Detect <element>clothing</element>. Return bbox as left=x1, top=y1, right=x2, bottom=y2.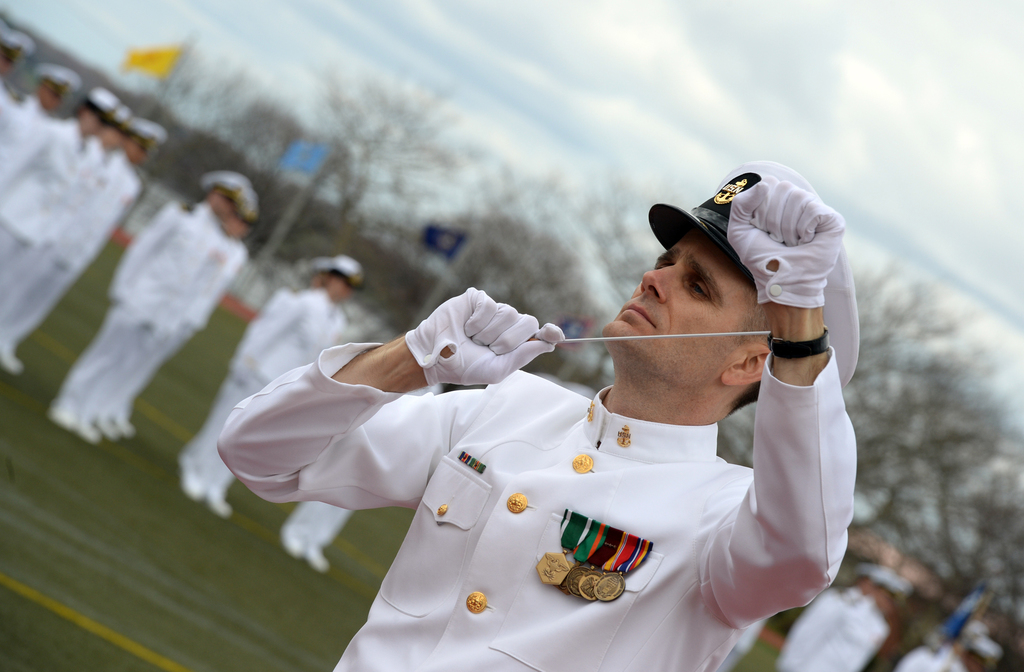
left=191, top=296, right=350, bottom=484.
